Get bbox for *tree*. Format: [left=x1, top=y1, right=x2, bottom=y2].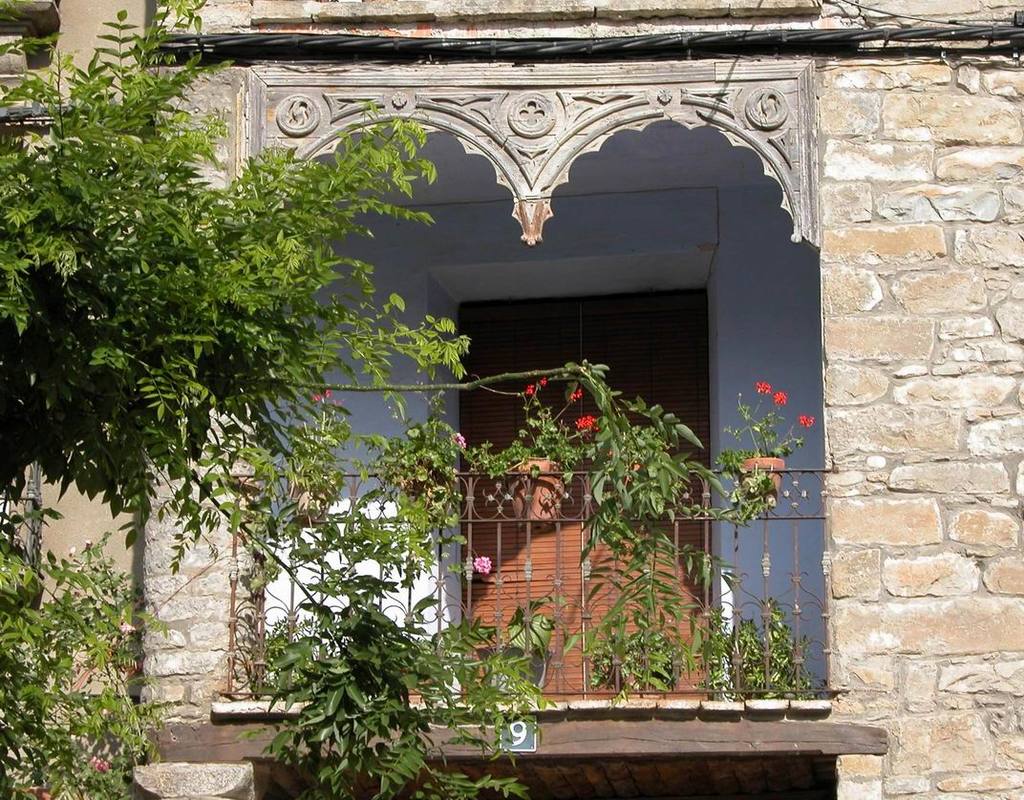
[left=0, top=0, right=469, bottom=572].
